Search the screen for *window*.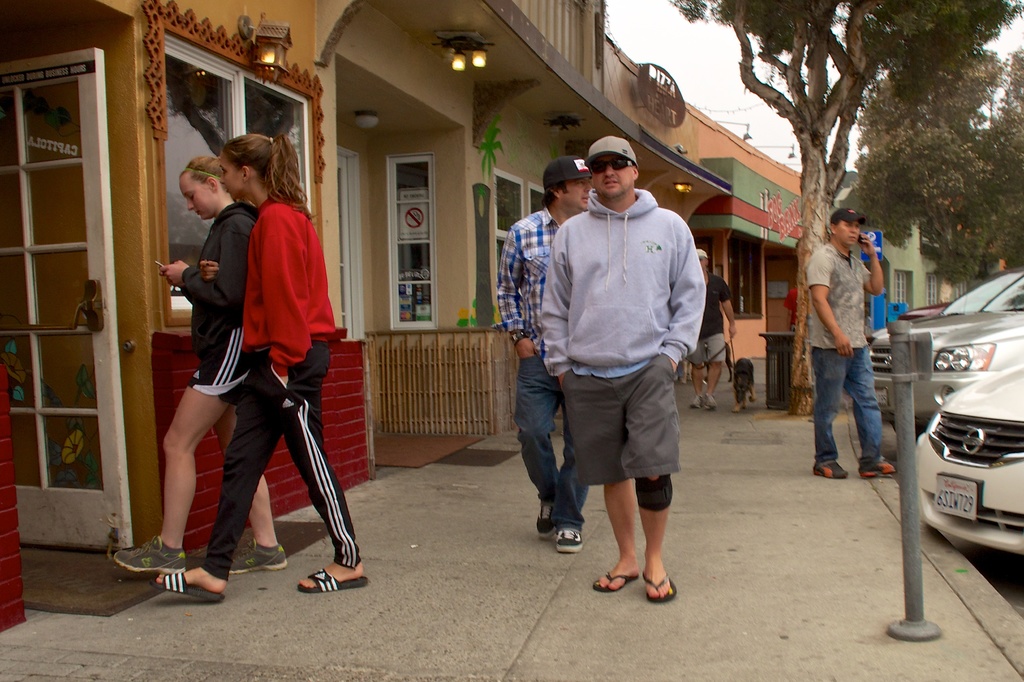
Found at [left=894, top=271, right=907, bottom=302].
